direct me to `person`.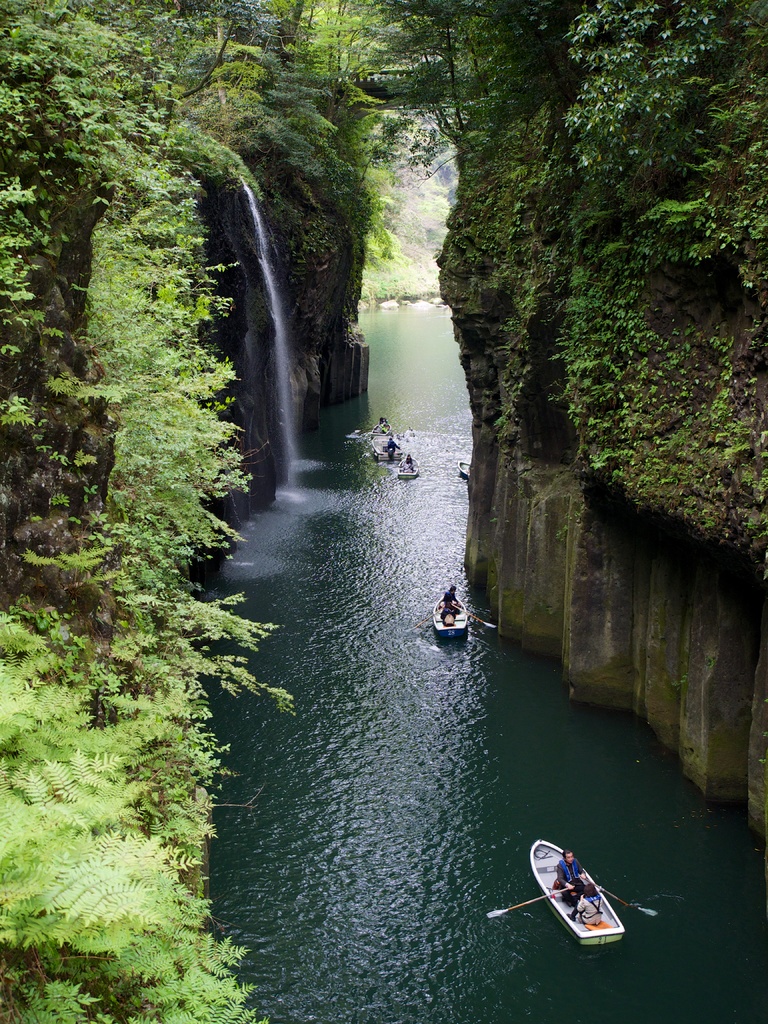
Direction: region(387, 436, 399, 452).
